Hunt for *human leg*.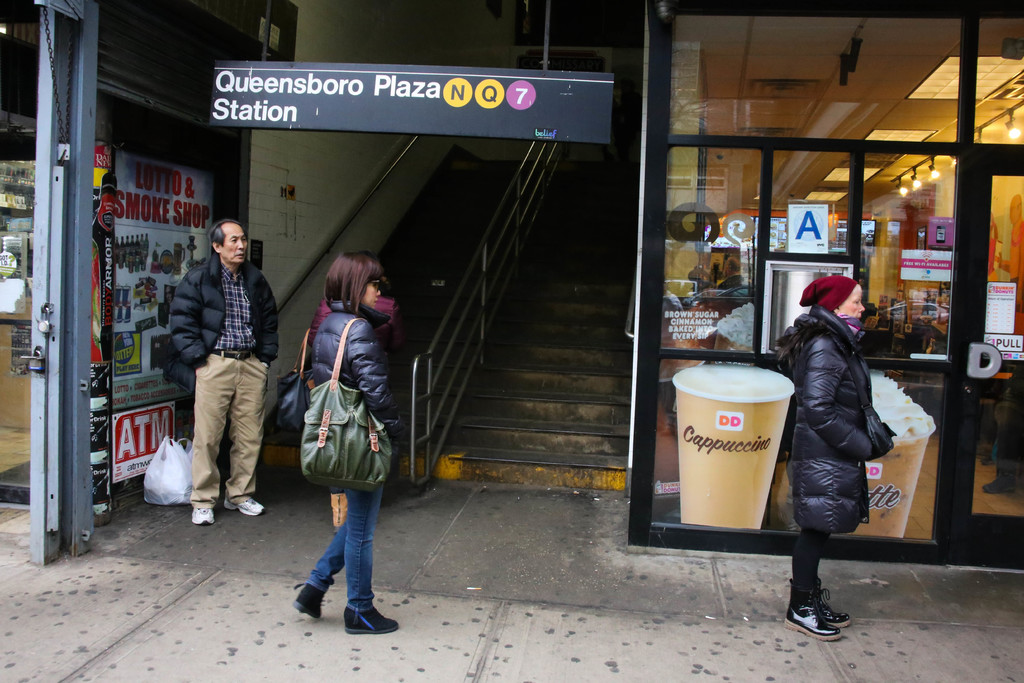
Hunted down at locate(225, 353, 266, 518).
